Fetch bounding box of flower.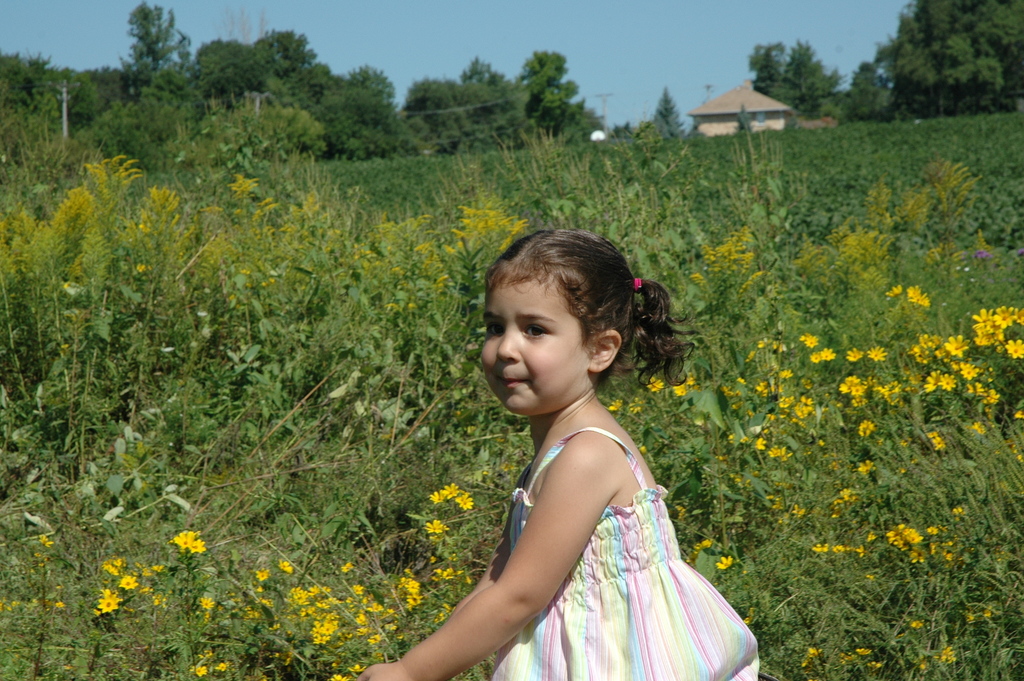
Bbox: <box>92,587,124,619</box>.
